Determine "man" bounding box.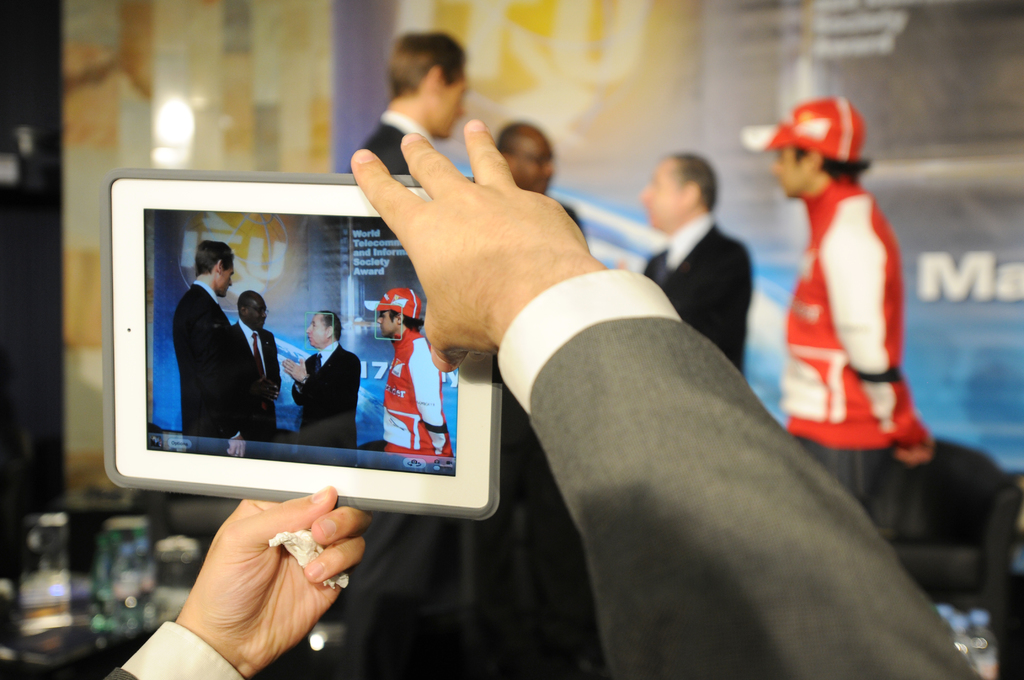
Determined: select_region(772, 90, 937, 527).
